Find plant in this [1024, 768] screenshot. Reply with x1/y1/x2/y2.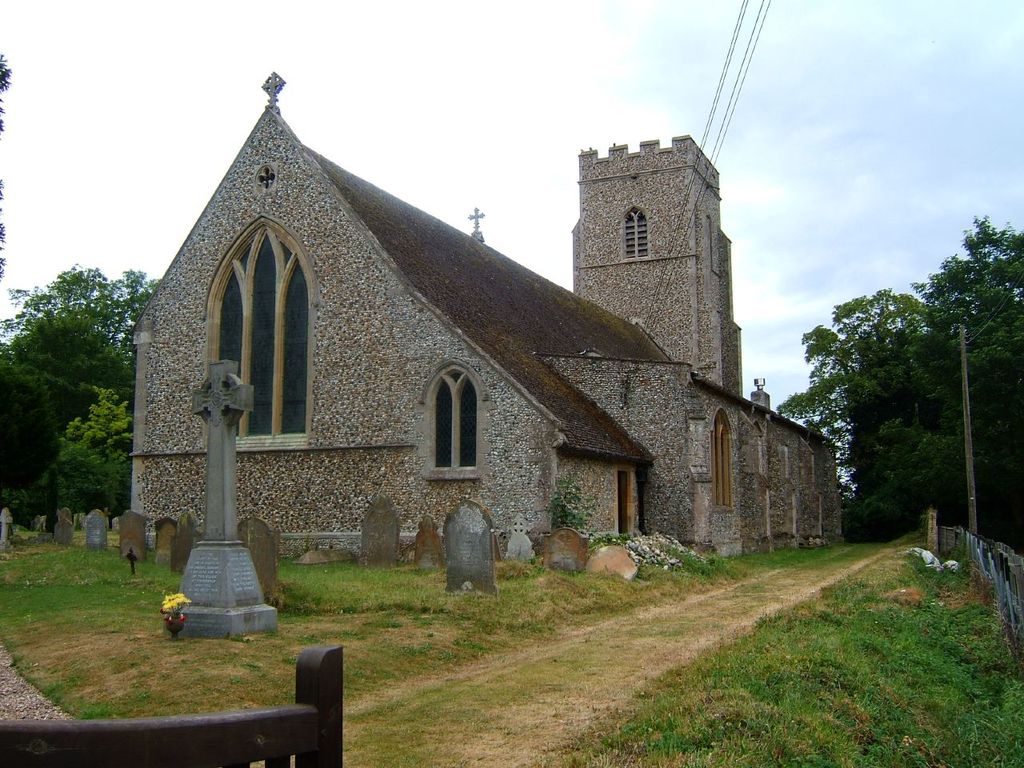
281/549/583/631.
